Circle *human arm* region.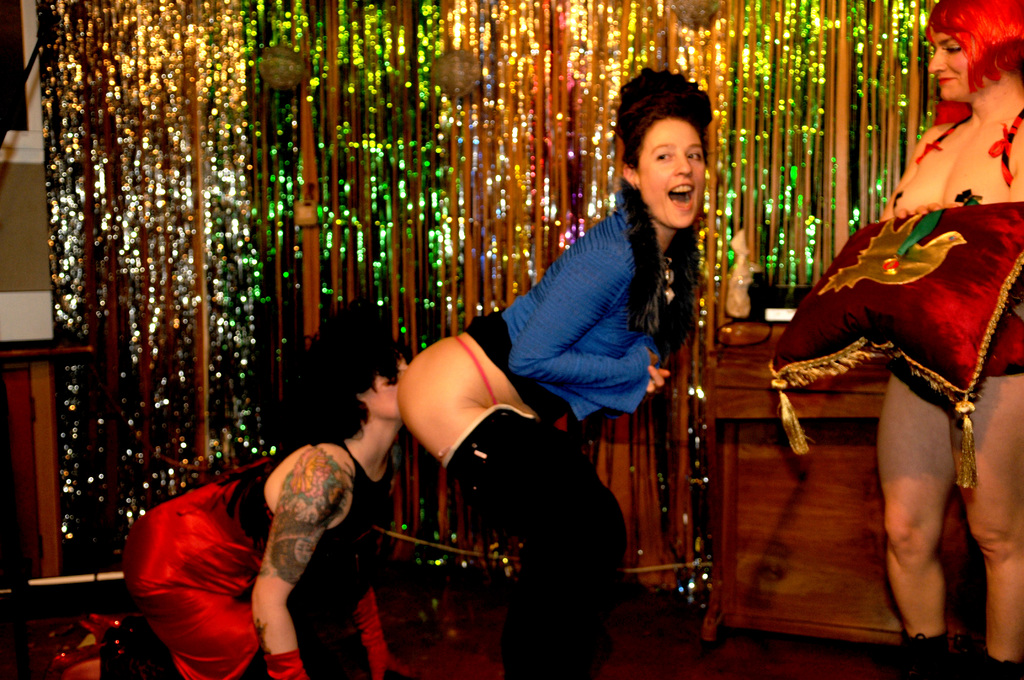
Region: box=[246, 449, 346, 679].
